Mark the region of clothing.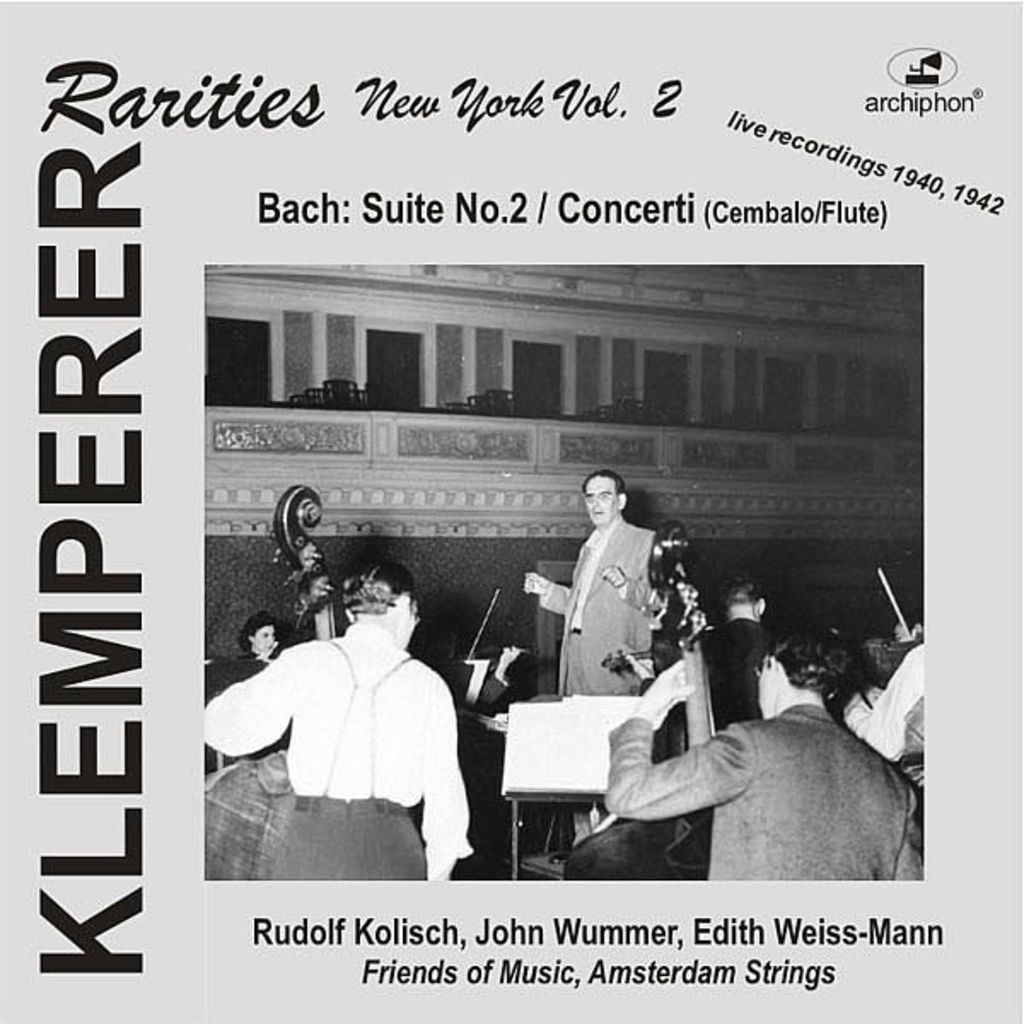
Region: (left=532, top=512, right=660, bottom=698).
